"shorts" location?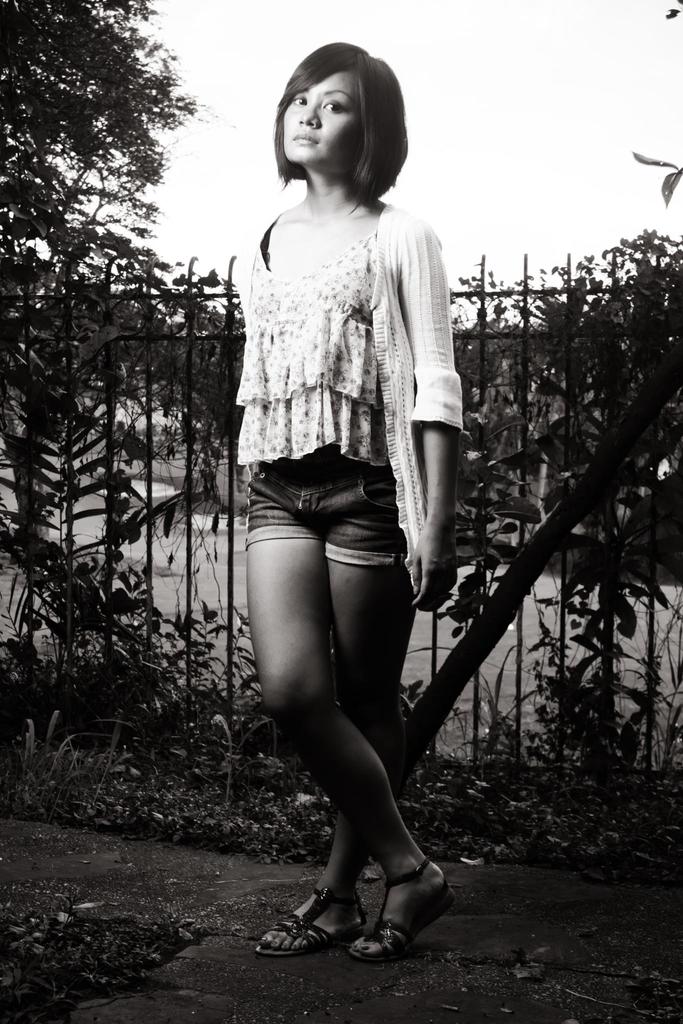
pyautogui.locateOnScreen(235, 450, 427, 561)
